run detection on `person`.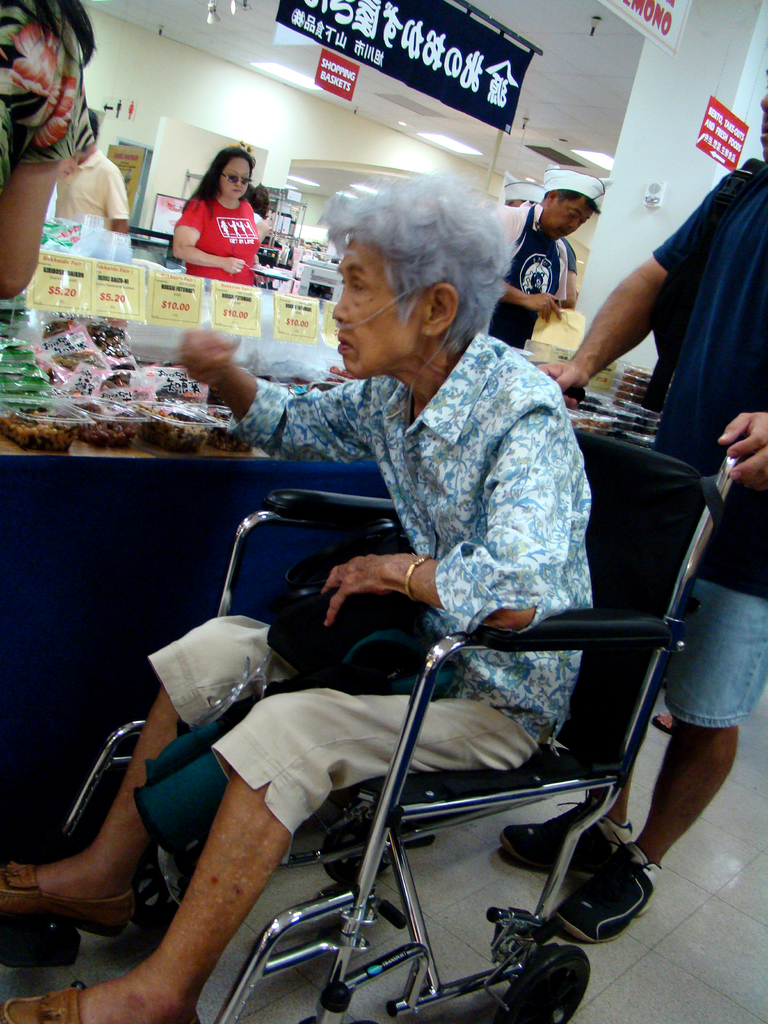
Result: [499, 61, 767, 945].
